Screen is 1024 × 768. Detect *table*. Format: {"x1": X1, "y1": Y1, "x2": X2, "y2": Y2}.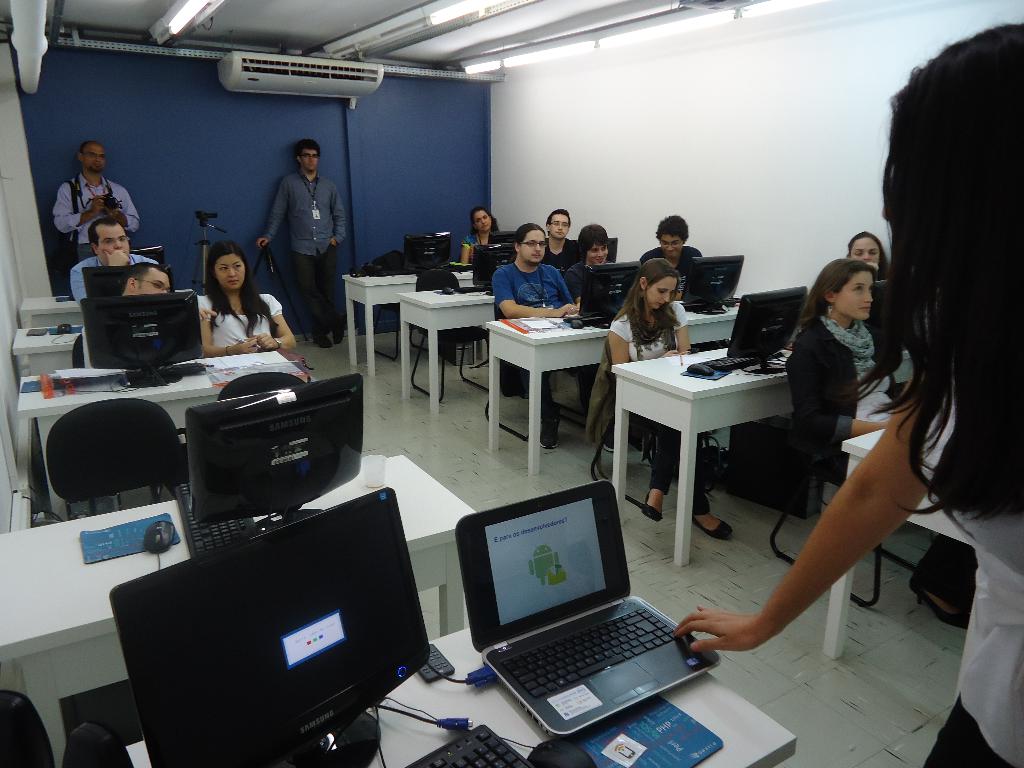
{"x1": 132, "y1": 626, "x2": 796, "y2": 767}.
